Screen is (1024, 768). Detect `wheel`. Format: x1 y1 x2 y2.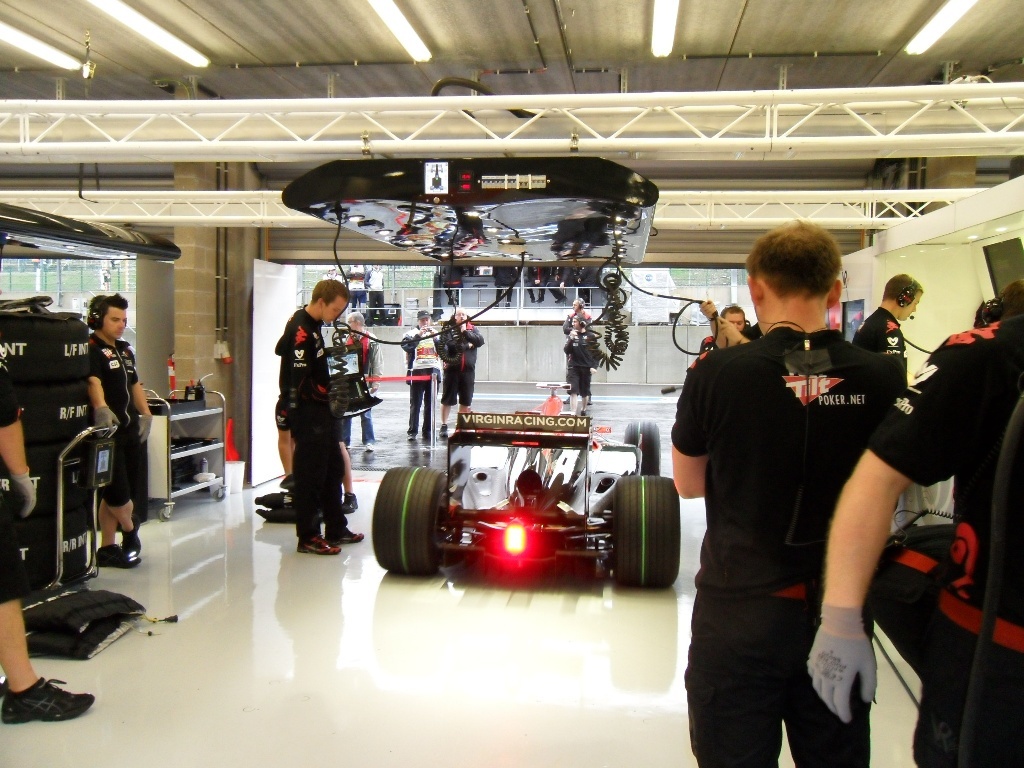
610 473 683 590.
